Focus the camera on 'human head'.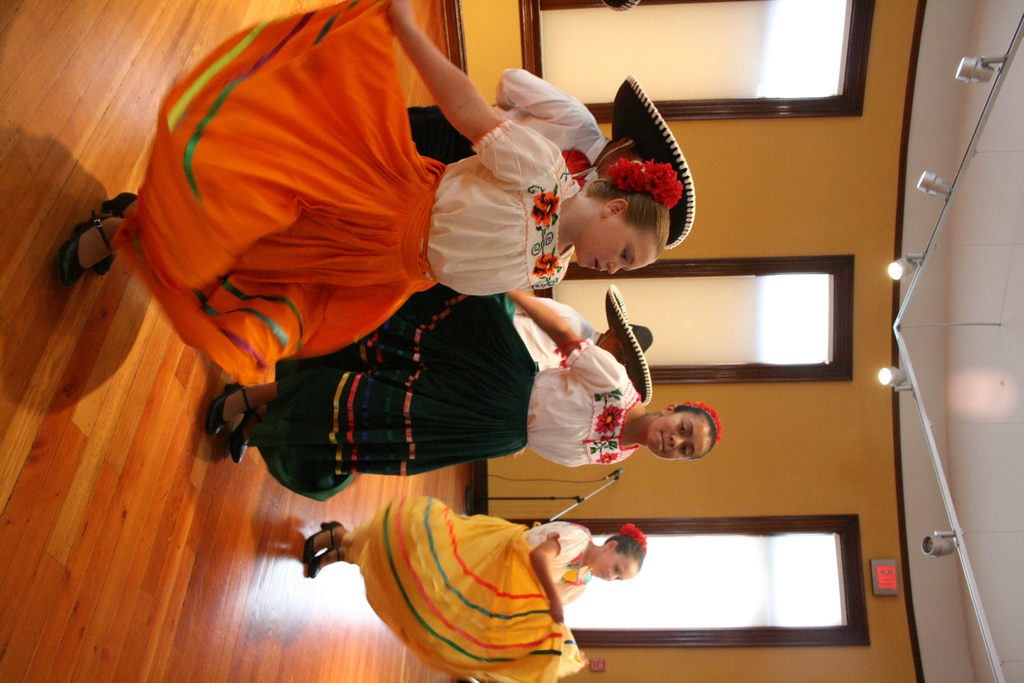
Focus region: 648,409,730,471.
